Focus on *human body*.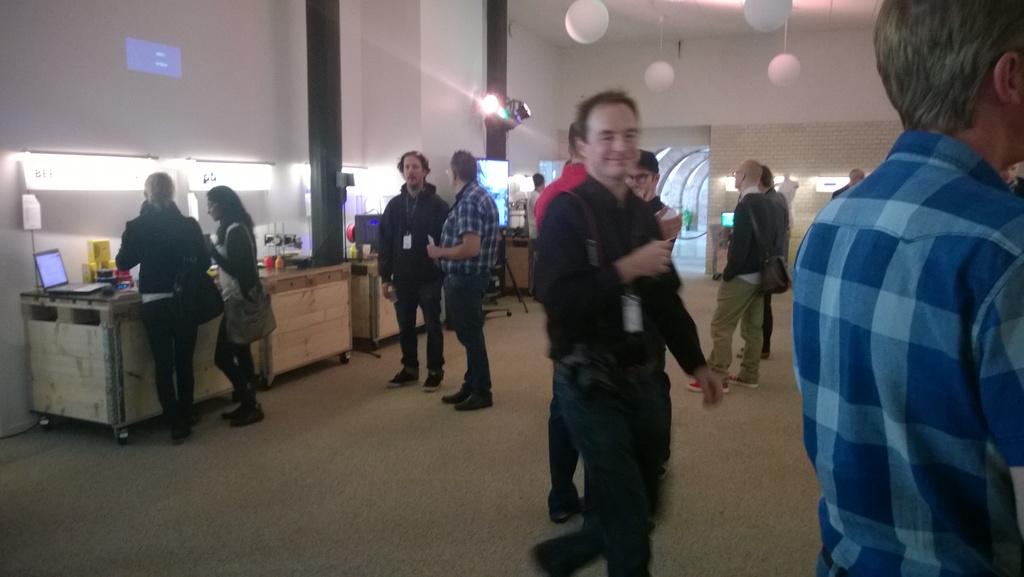
Focused at x1=532, y1=76, x2=730, y2=576.
